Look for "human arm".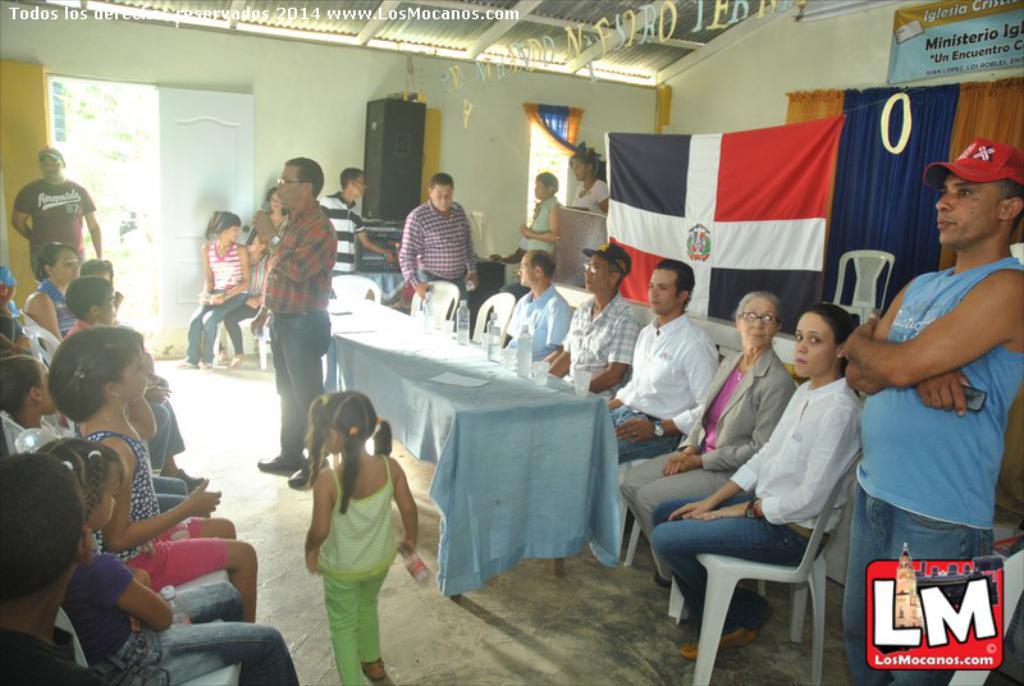
Found: <bbox>215, 241, 253, 308</bbox>.
